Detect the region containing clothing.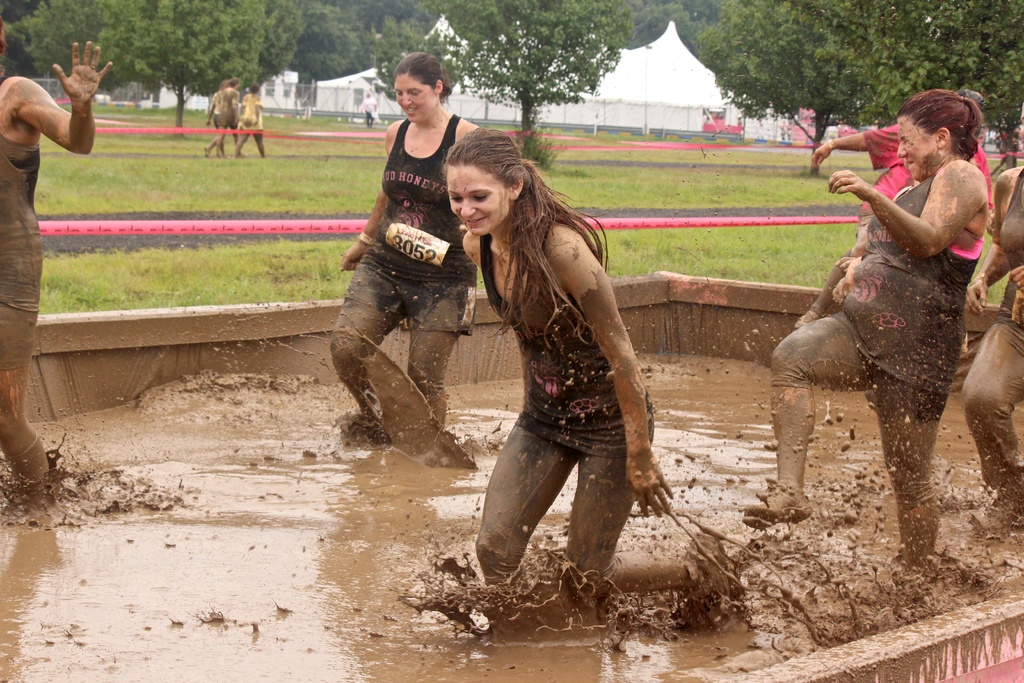
pyautogui.locateOnScreen(355, 97, 380, 124).
